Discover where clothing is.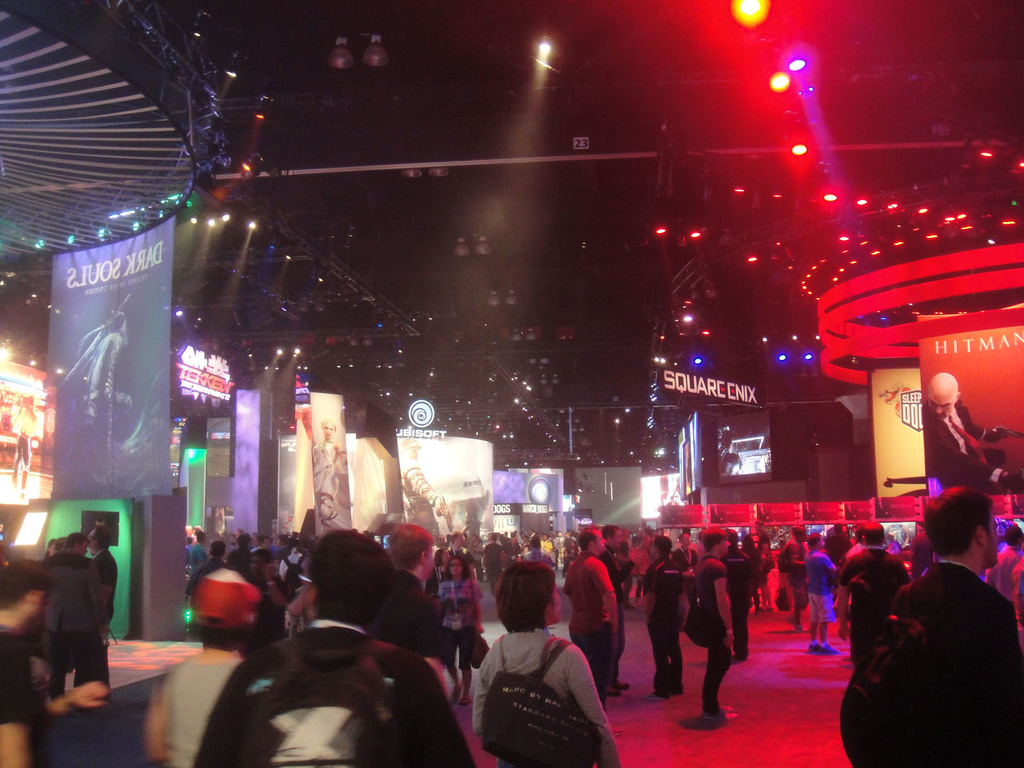
Discovered at bbox=(801, 554, 833, 622).
